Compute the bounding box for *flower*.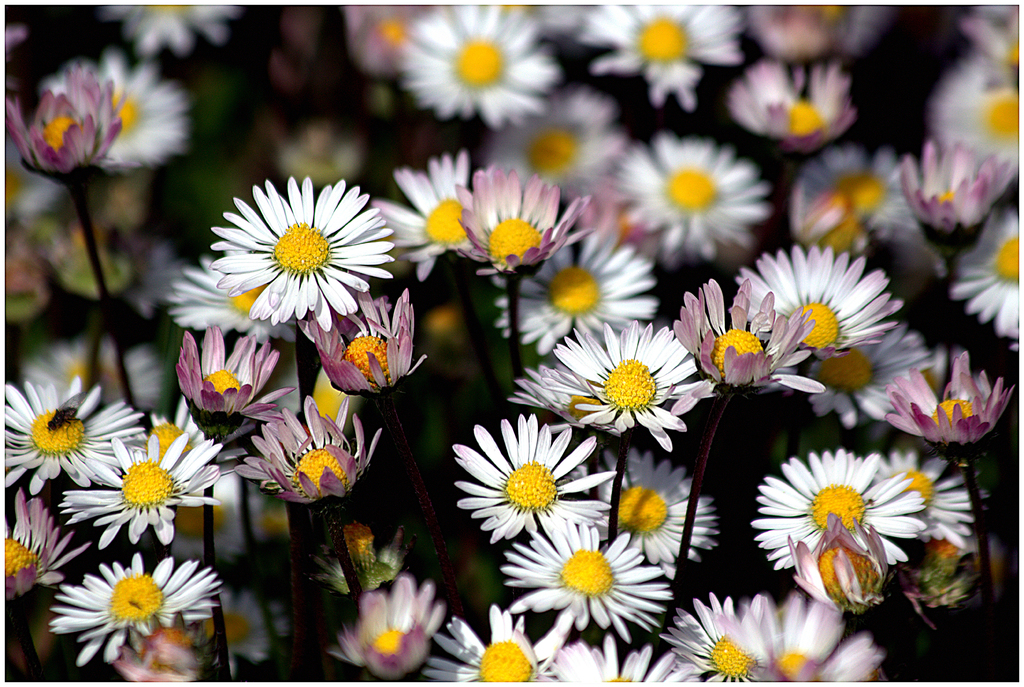
956 212 1023 356.
